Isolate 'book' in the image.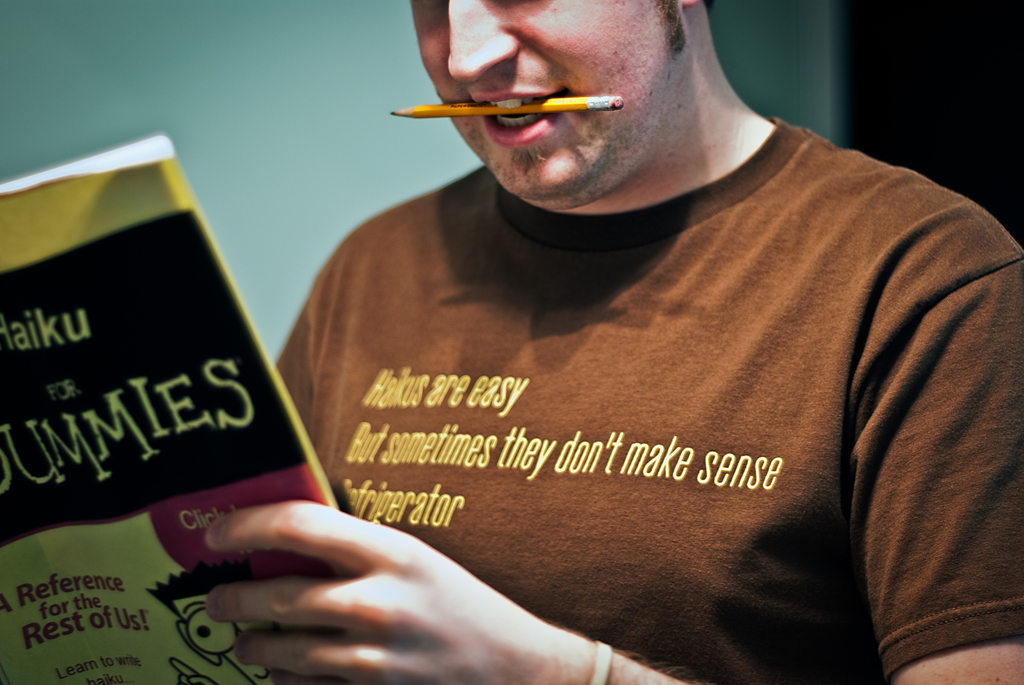
Isolated region: bbox=(0, 137, 346, 684).
